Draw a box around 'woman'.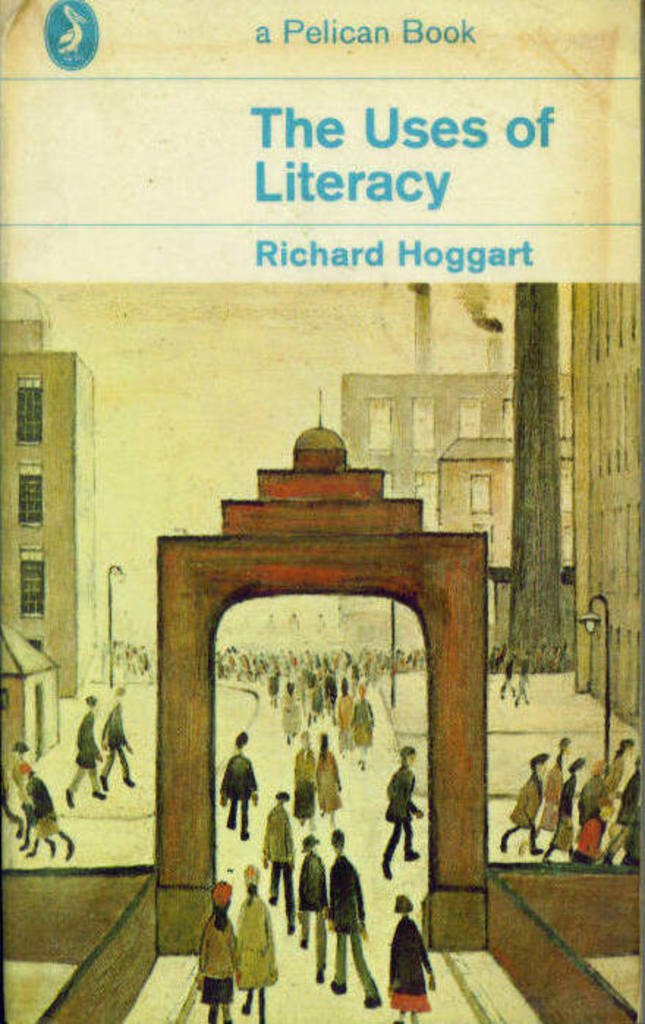
<region>242, 861, 279, 1023</region>.
